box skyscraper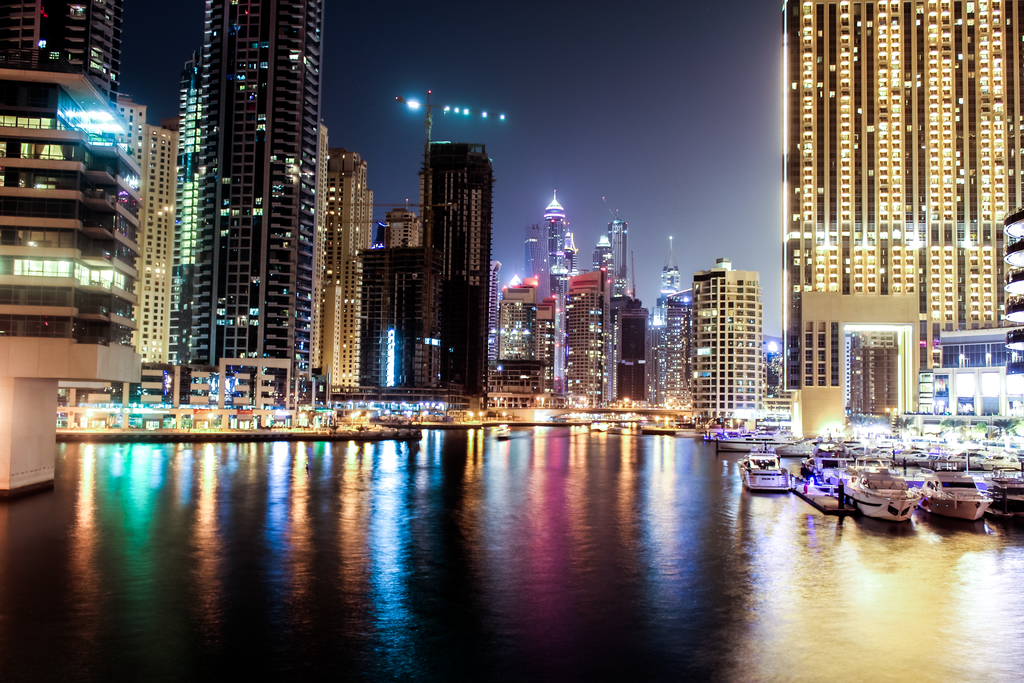
(130, 3, 359, 418)
